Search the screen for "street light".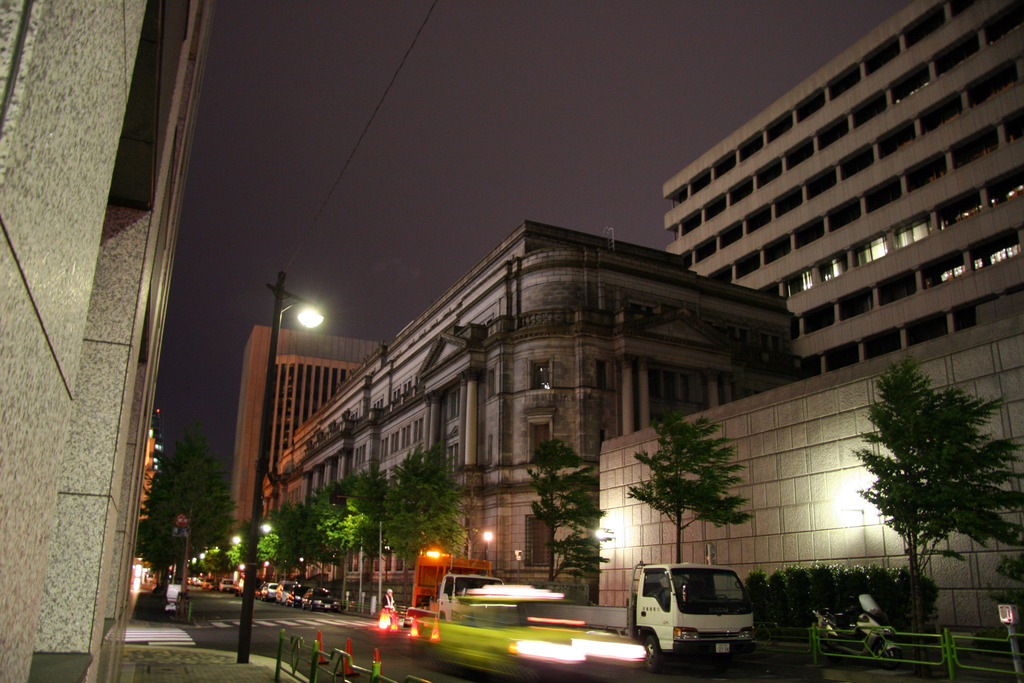
Found at rect(237, 271, 323, 662).
